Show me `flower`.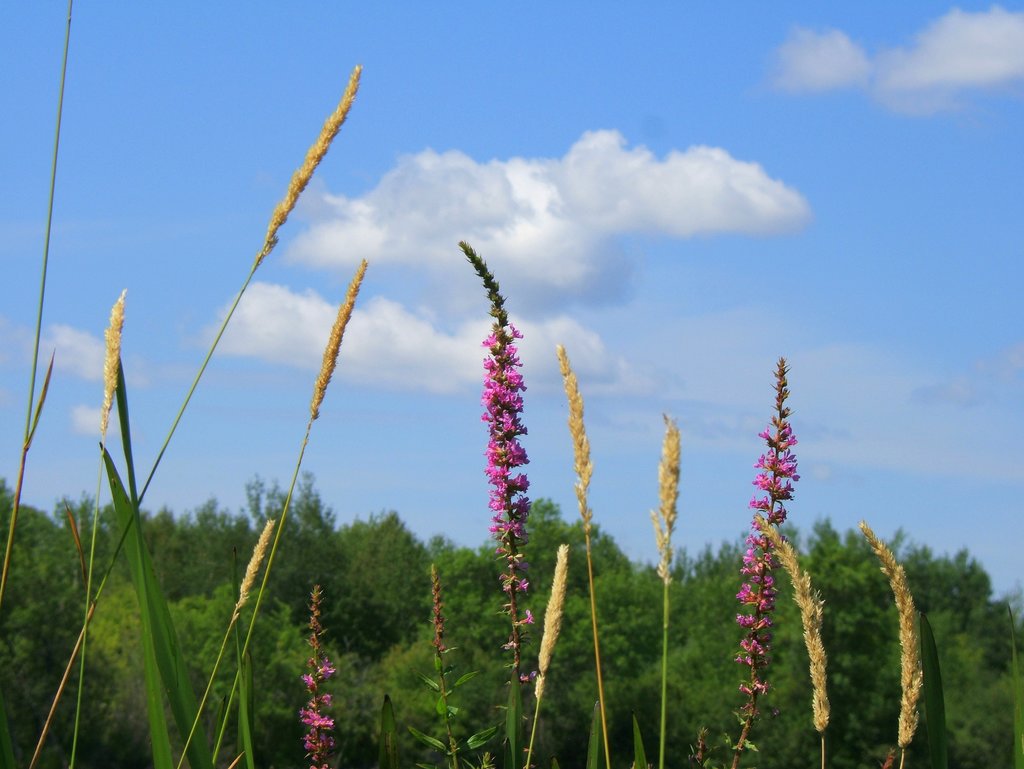
`flower` is here: BBox(303, 588, 337, 768).
